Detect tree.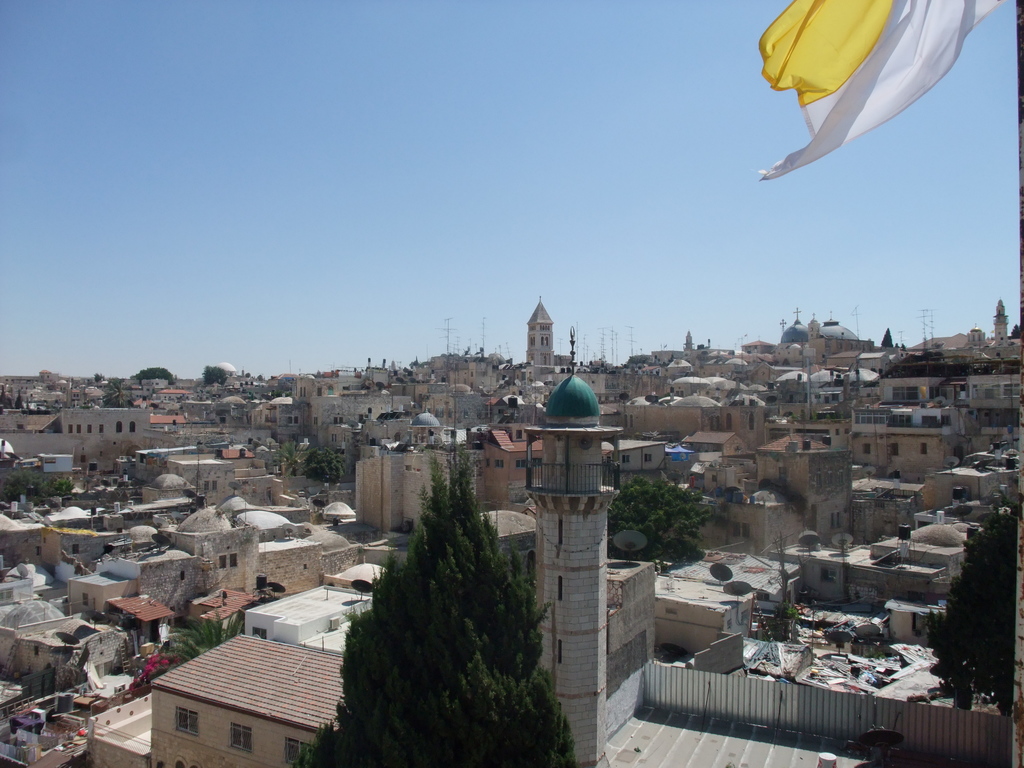
Detected at <bbox>772, 602, 796, 619</bbox>.
